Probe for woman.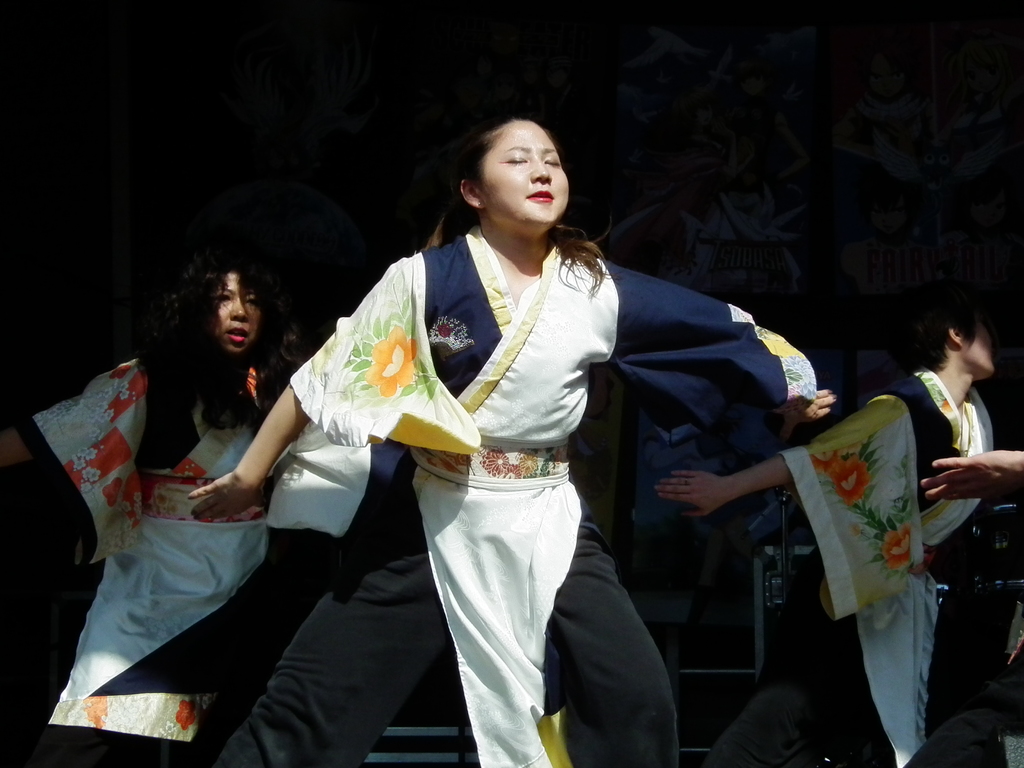
Probe result: detection(188, 114, 837, 767).
